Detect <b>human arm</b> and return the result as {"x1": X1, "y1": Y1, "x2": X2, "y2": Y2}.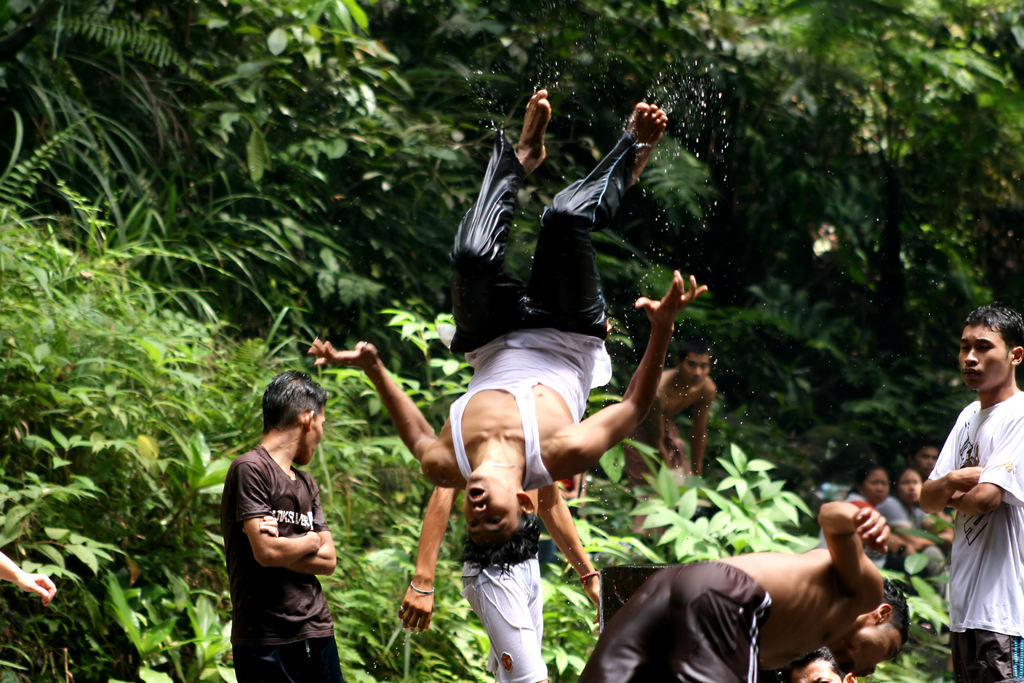
{"x1": 228, "y1": 450, "x2": 334, "y2": 574}.
